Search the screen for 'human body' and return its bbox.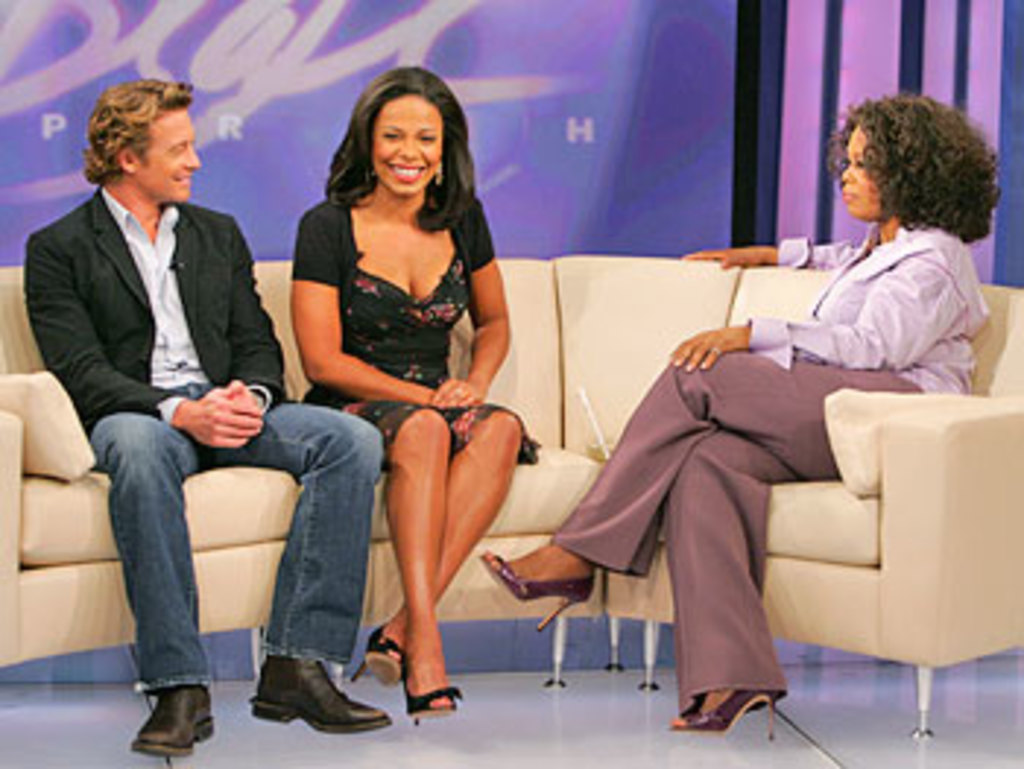
Found: <box>480,213,980,734</box>.
